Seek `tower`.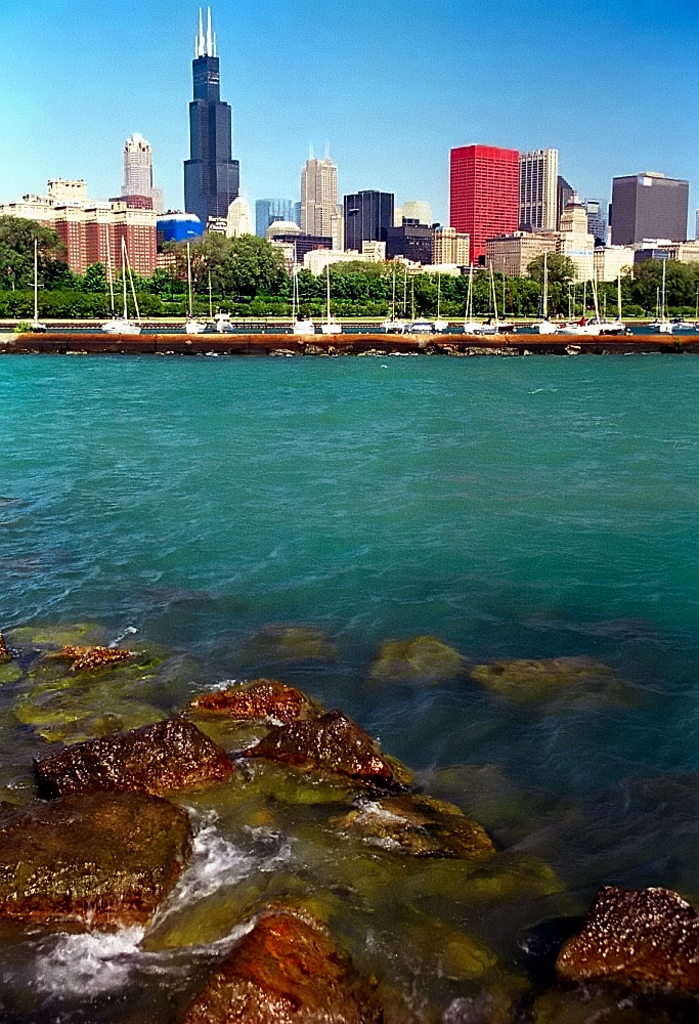
region(444, 147, 523, 263).
